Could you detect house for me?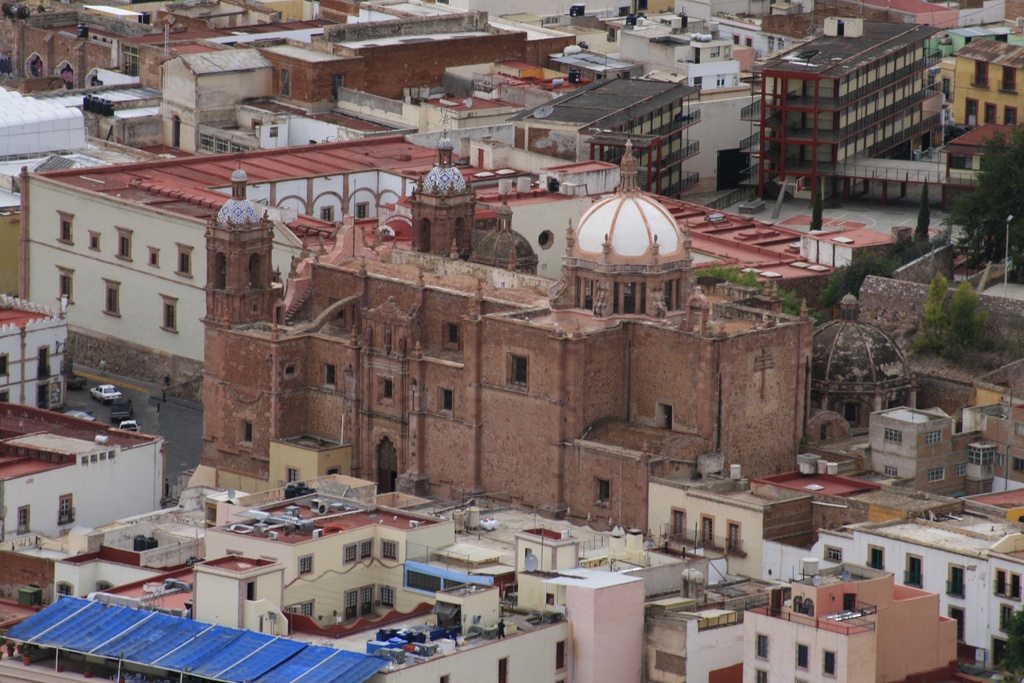
Detection result: box=[102, 84, 170, 139].
